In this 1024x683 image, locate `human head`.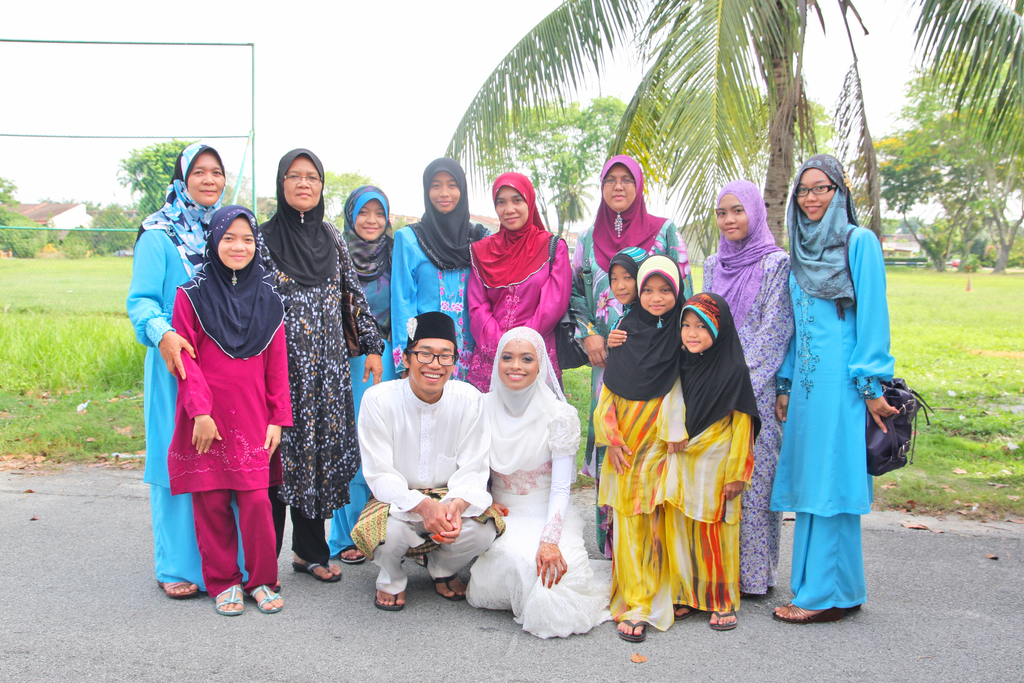
Bounding box: (left=605, top=244, right=650, bottom=304).
